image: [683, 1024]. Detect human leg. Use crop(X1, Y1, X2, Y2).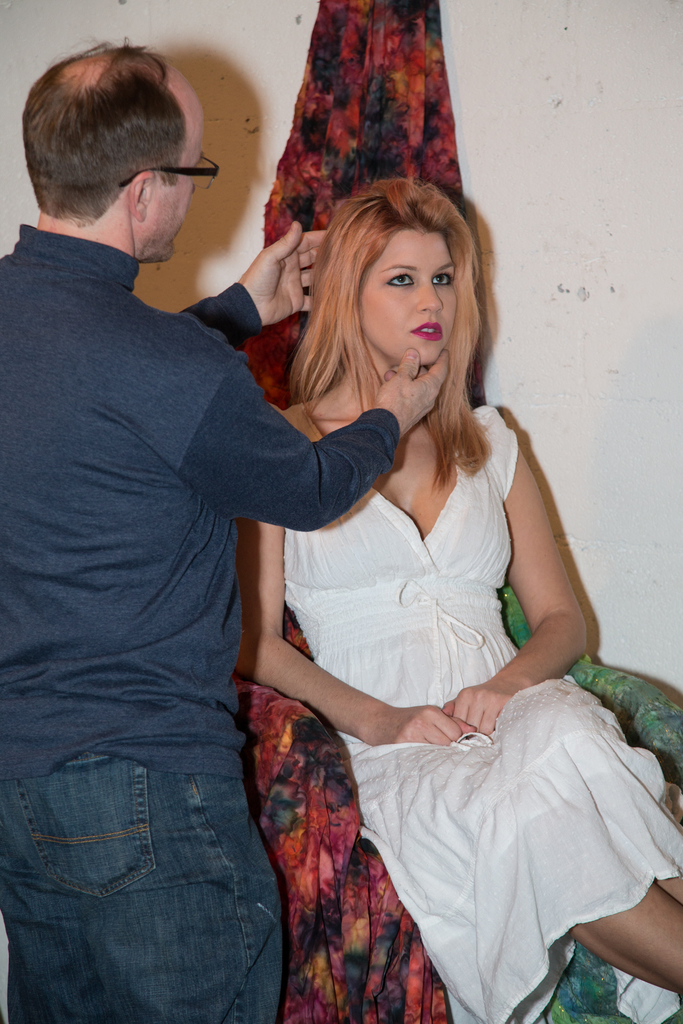
crop(493, 673, 682, 911).
